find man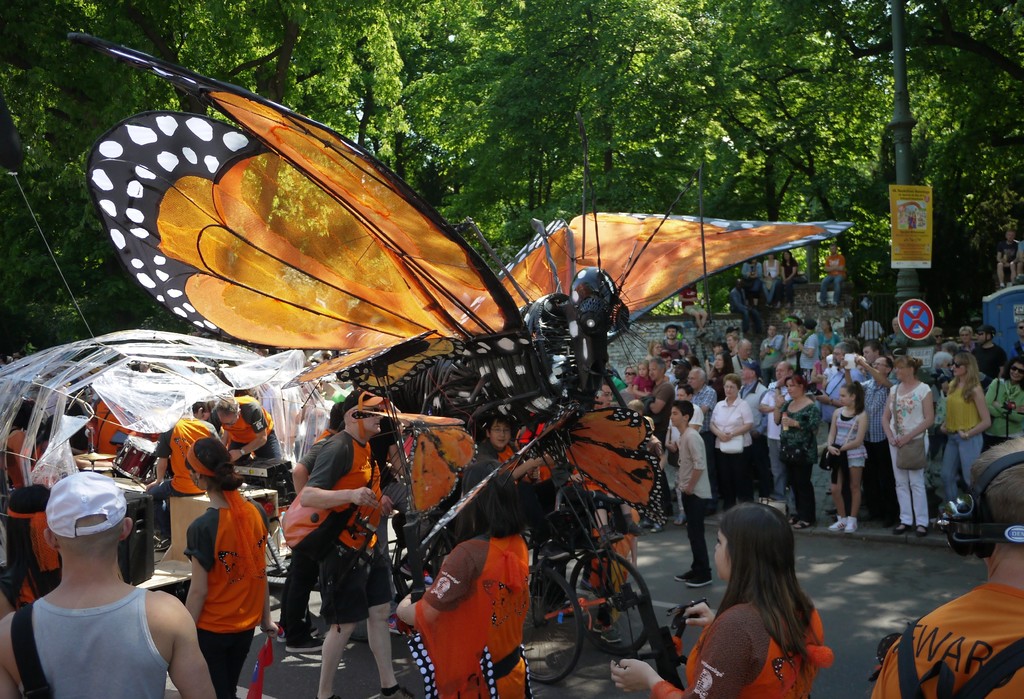
rect(275, 400, 349, 654)
